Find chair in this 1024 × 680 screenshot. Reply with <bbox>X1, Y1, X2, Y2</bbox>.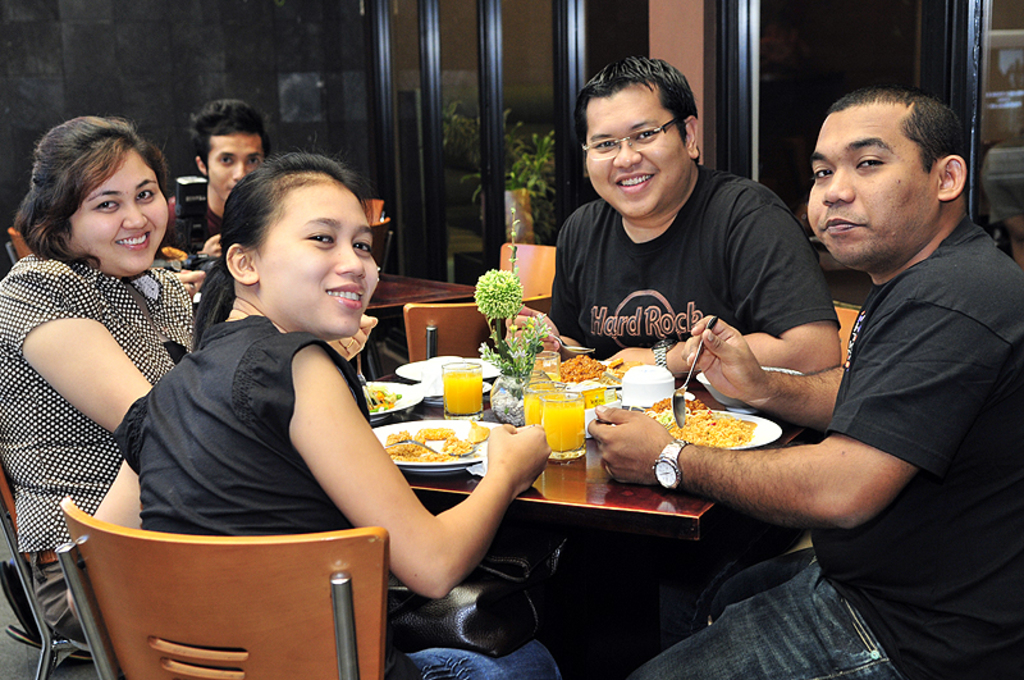
<bbox>374, 301, 549, 384</bbox>.
